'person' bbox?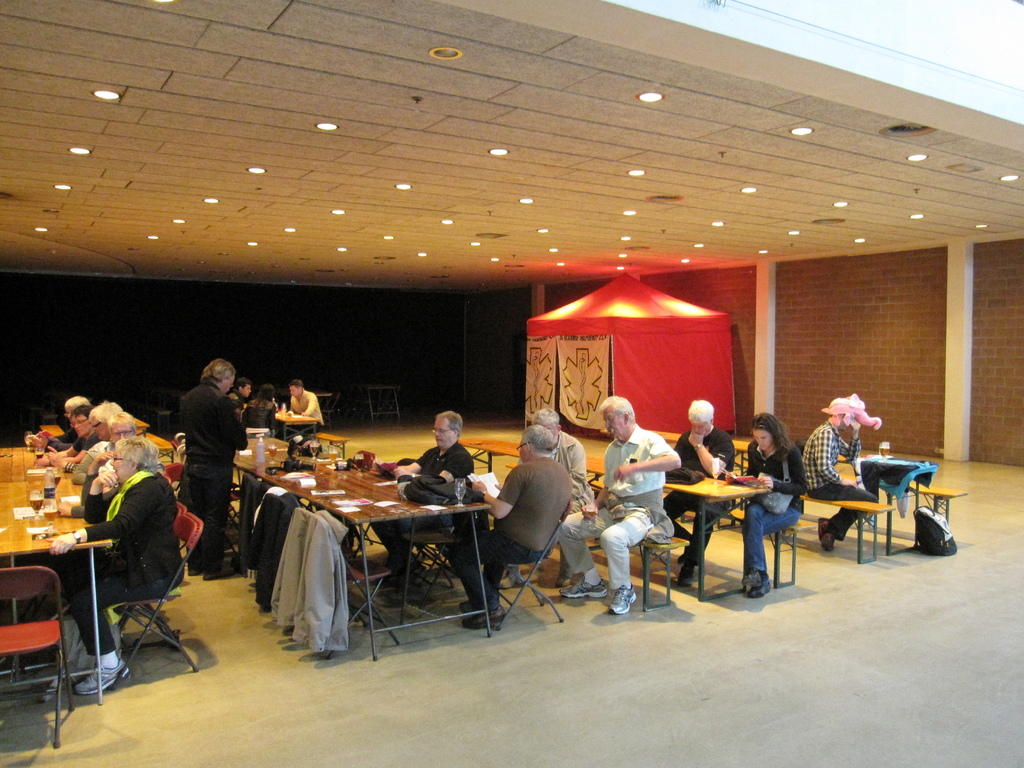
crop(278, 378, 328, 445)
